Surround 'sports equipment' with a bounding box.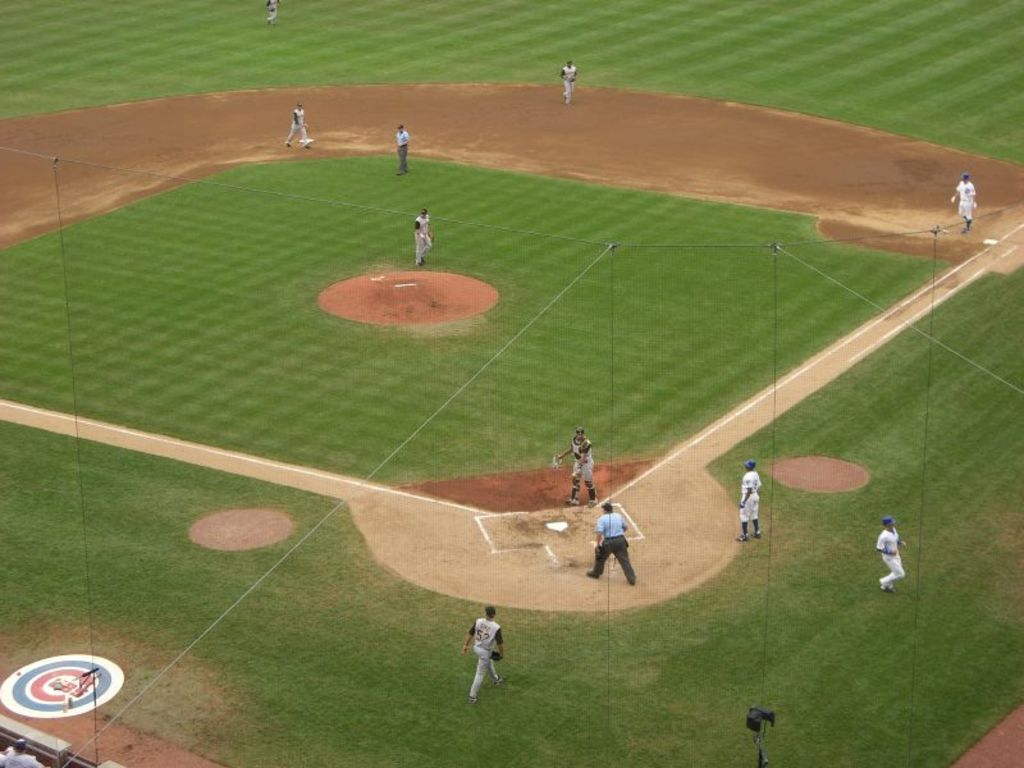
Rect(593, 541, 605, 556).
